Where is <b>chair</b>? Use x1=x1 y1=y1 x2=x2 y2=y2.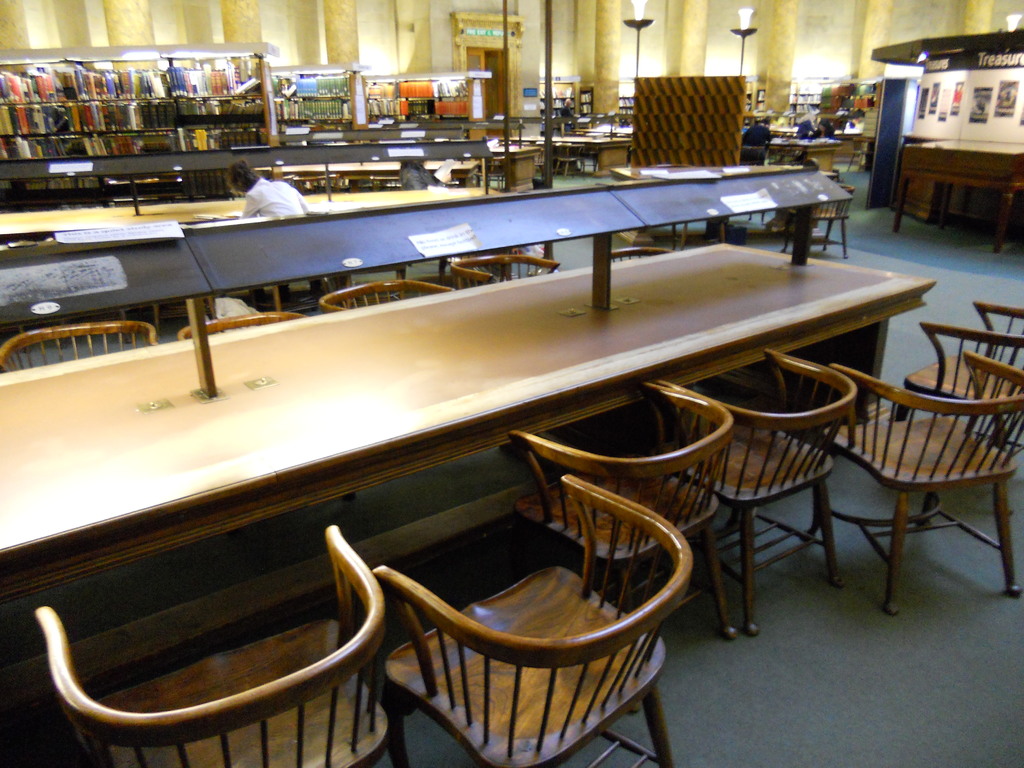
x1=179 y1=307 x2=301 y2=341.
